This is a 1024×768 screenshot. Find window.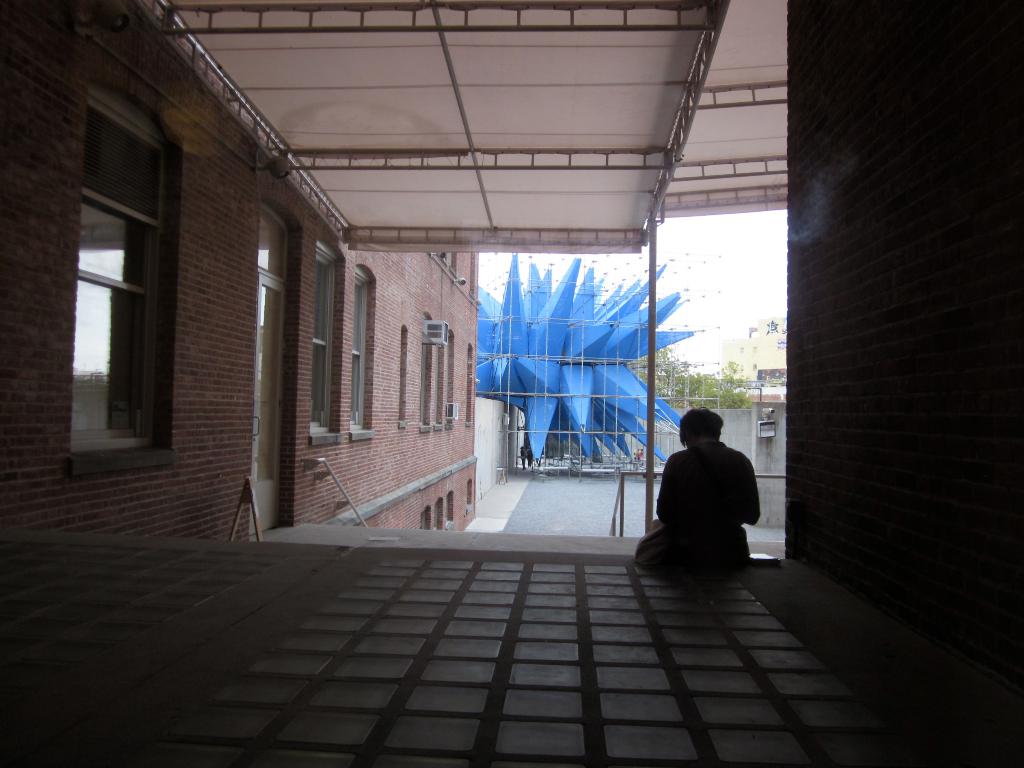
Bounding box: x1=444, y1=328, x2=457, y2=422.
